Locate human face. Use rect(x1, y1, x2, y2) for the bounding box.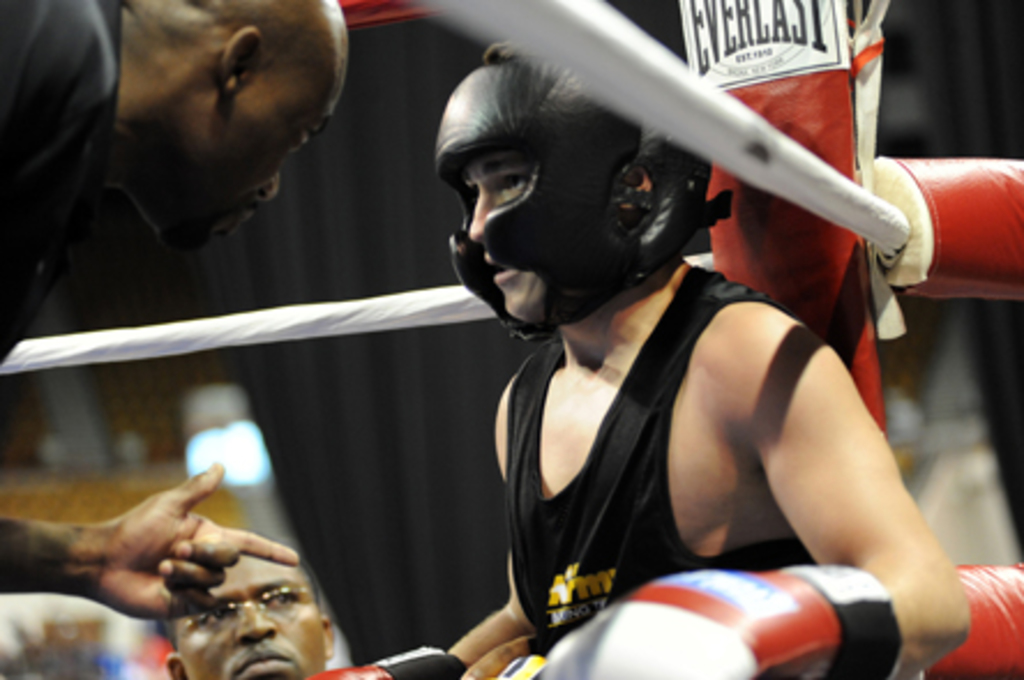
rect(468, 145, 537, 318).
